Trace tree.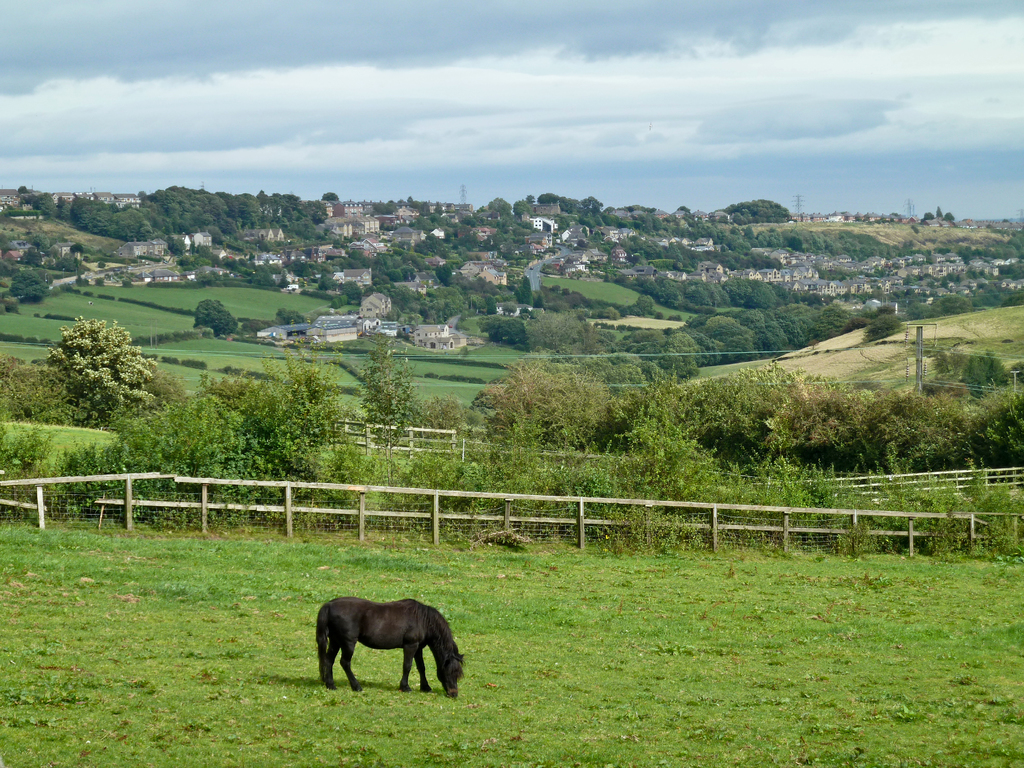
Traced to (358,326,422,492).
